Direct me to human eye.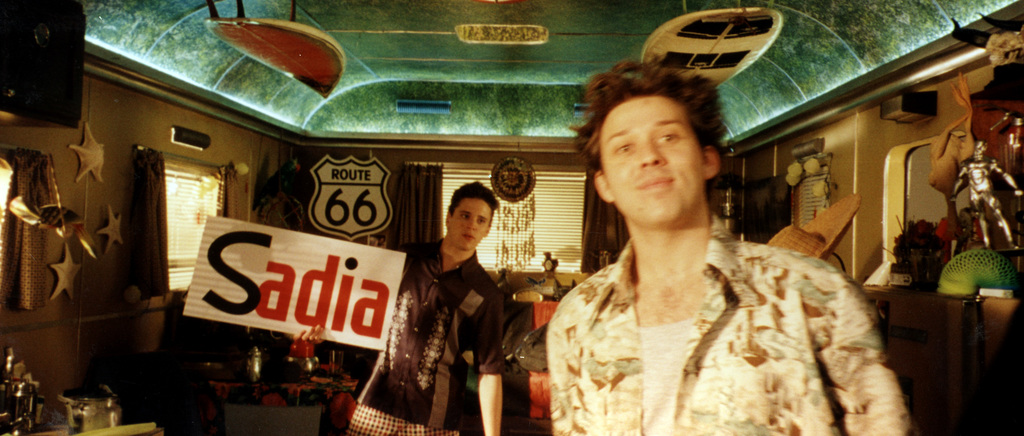
Direction: (654,126,681,149).
